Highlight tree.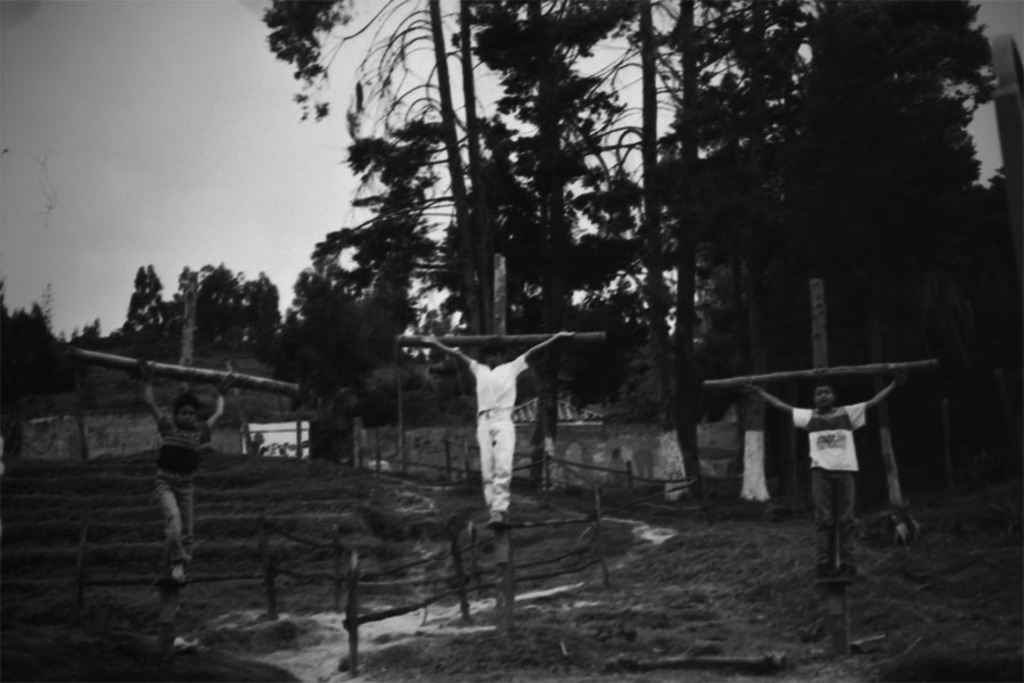
Highlighted region: {"x1": 263, "y1": 85, "x2": 458, "y2": 450}.
